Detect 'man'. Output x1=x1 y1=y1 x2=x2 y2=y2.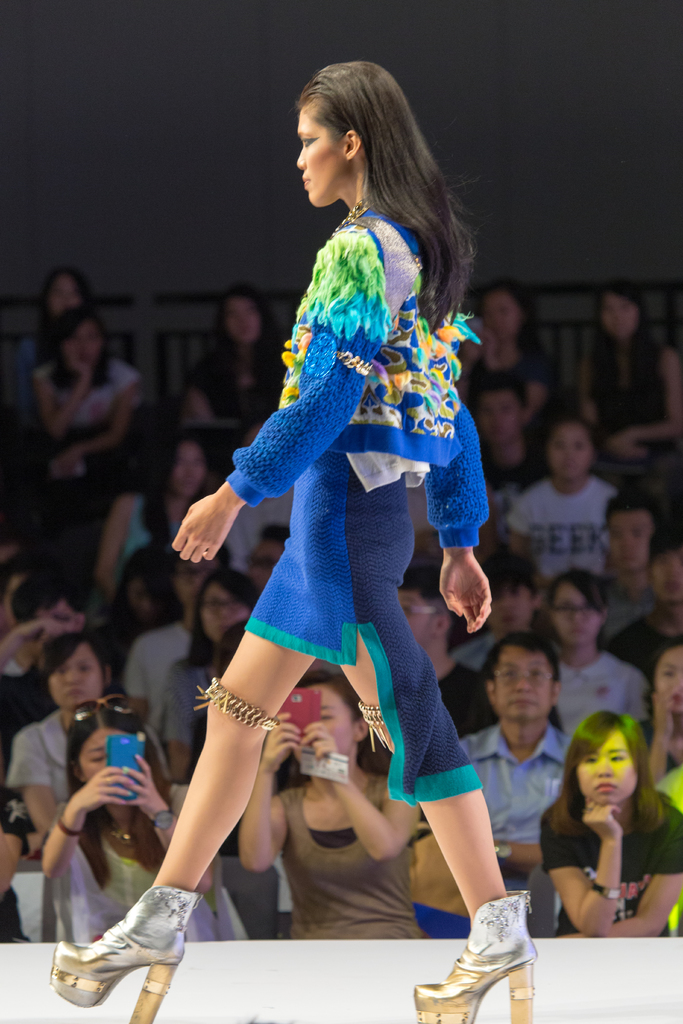
x1=391 y1=560 x2=493 y2=742.
